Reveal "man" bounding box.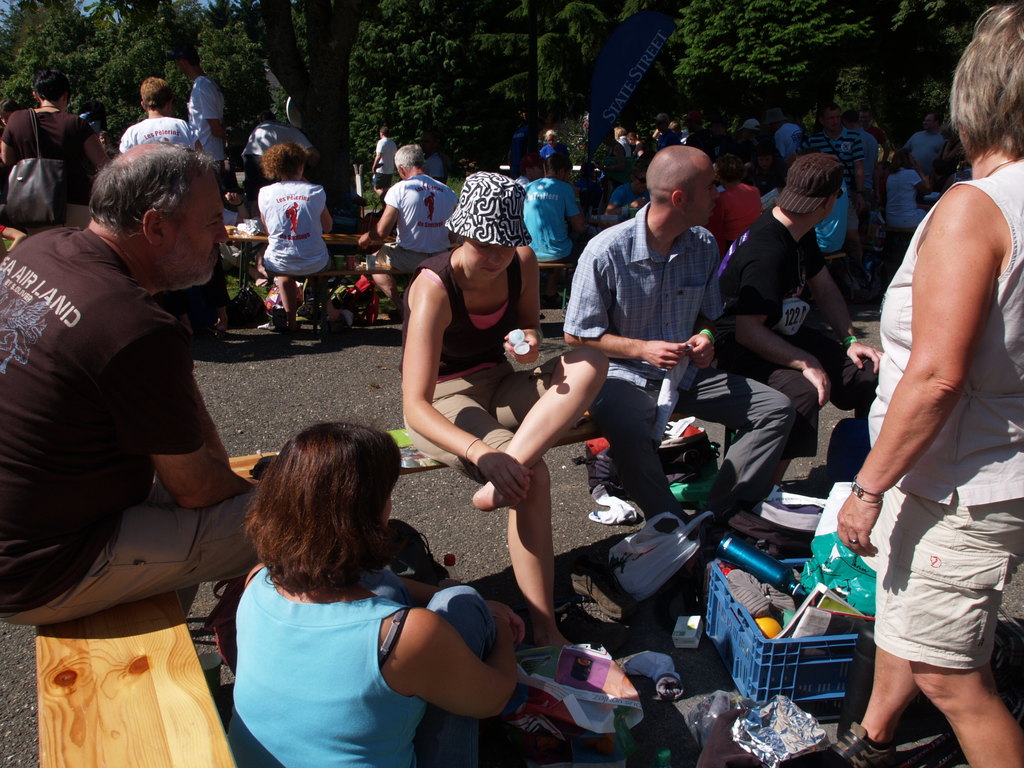
Revealed: <box>168,35,233,166</box>.
